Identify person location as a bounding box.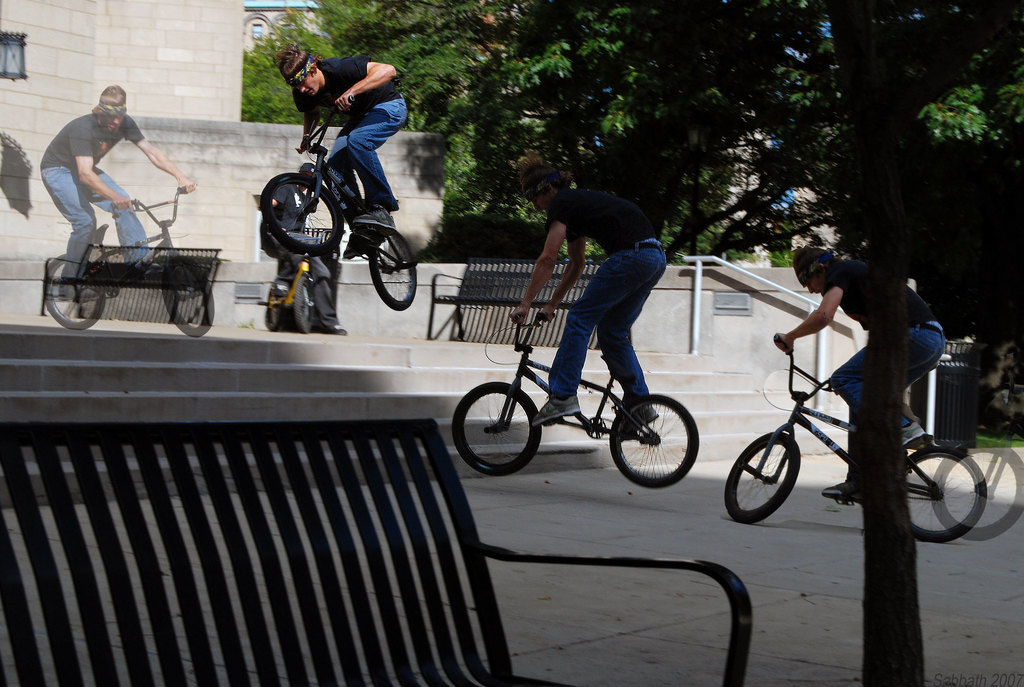
bbox=(514, 149, 665, 422).
